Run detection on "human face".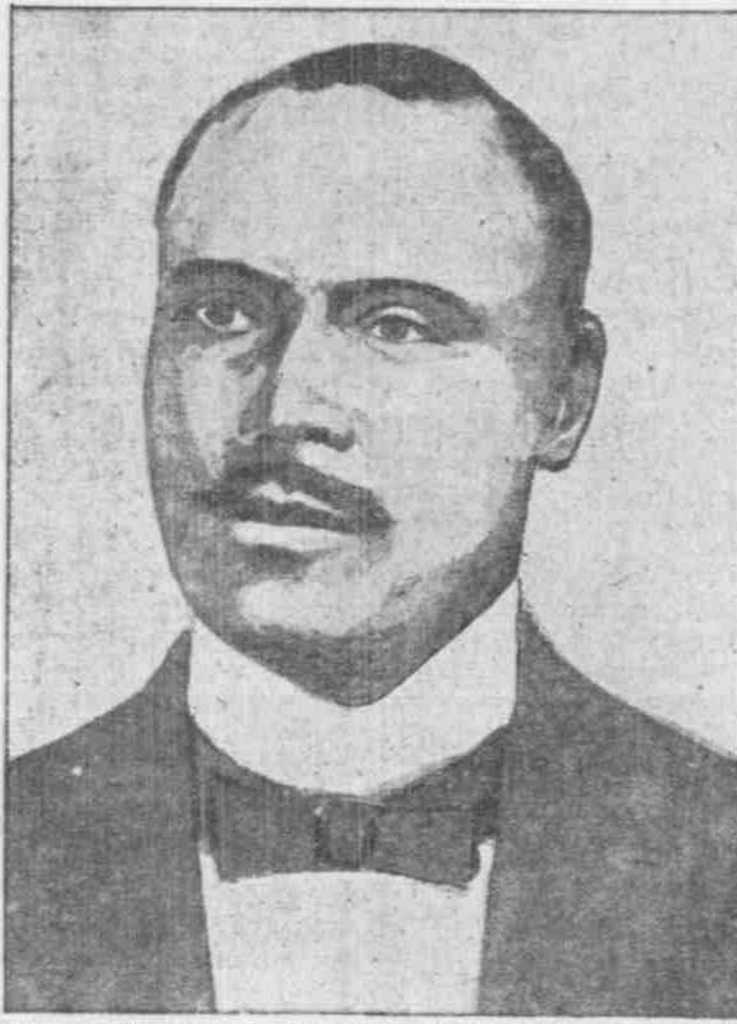
Result: bbox=[141, 87, 528, 640].
